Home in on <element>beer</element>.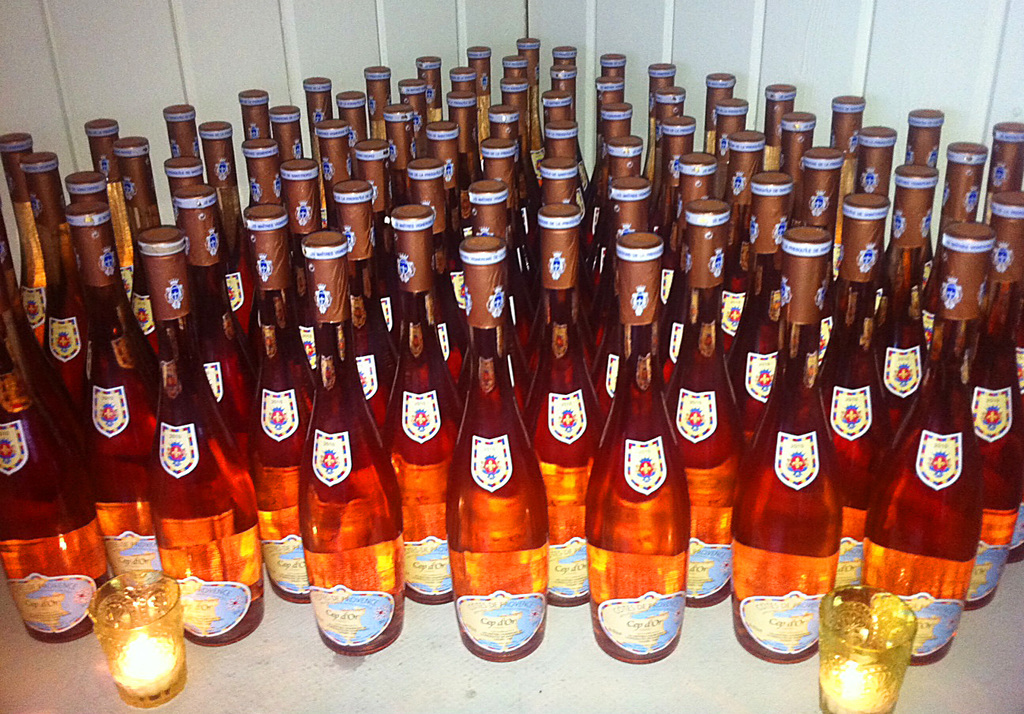
Homed in at crop(598, 175, 657, 347).
